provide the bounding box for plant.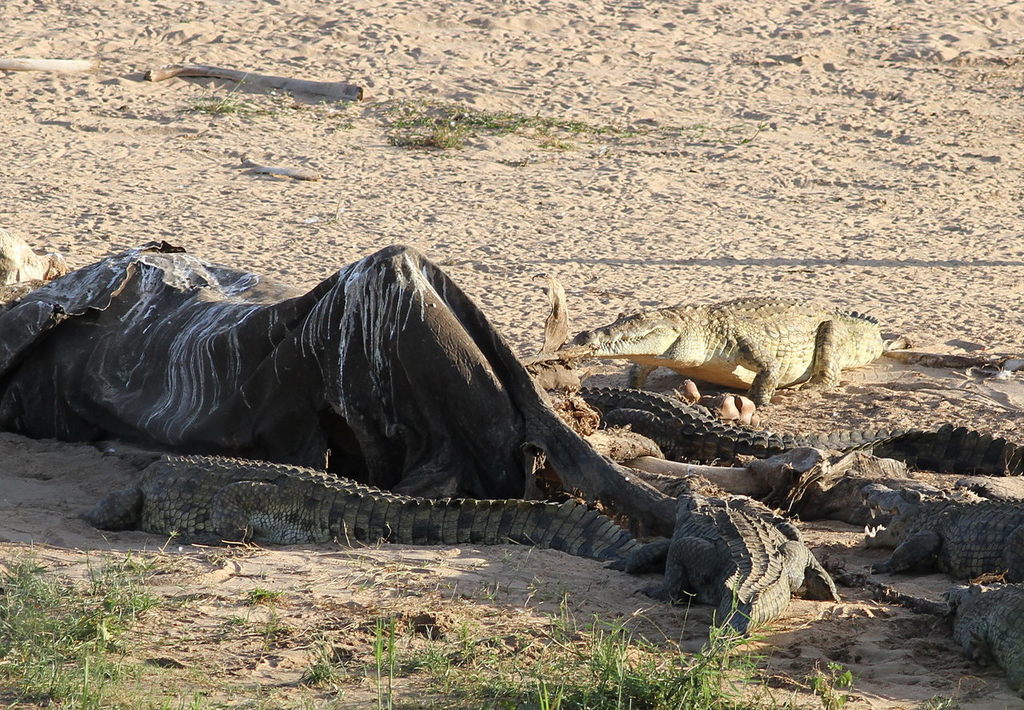
locate(785, 661, 874, 709).
